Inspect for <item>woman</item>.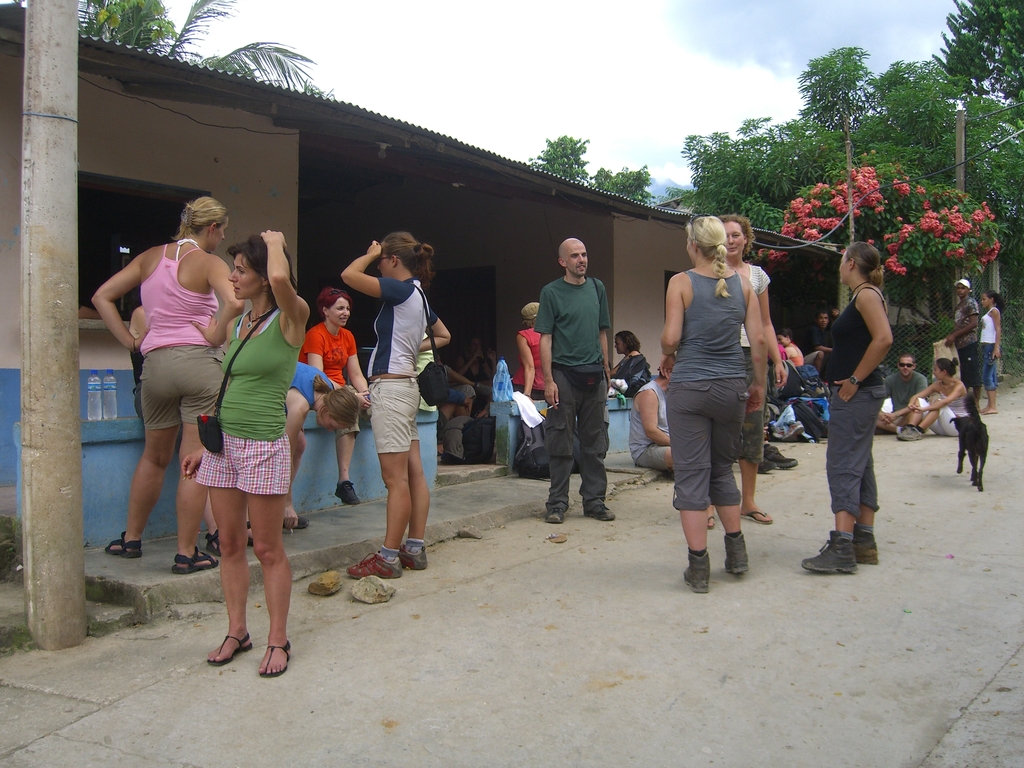
Inspection: [x1=353, y1=223, x2=445, y2=588].
